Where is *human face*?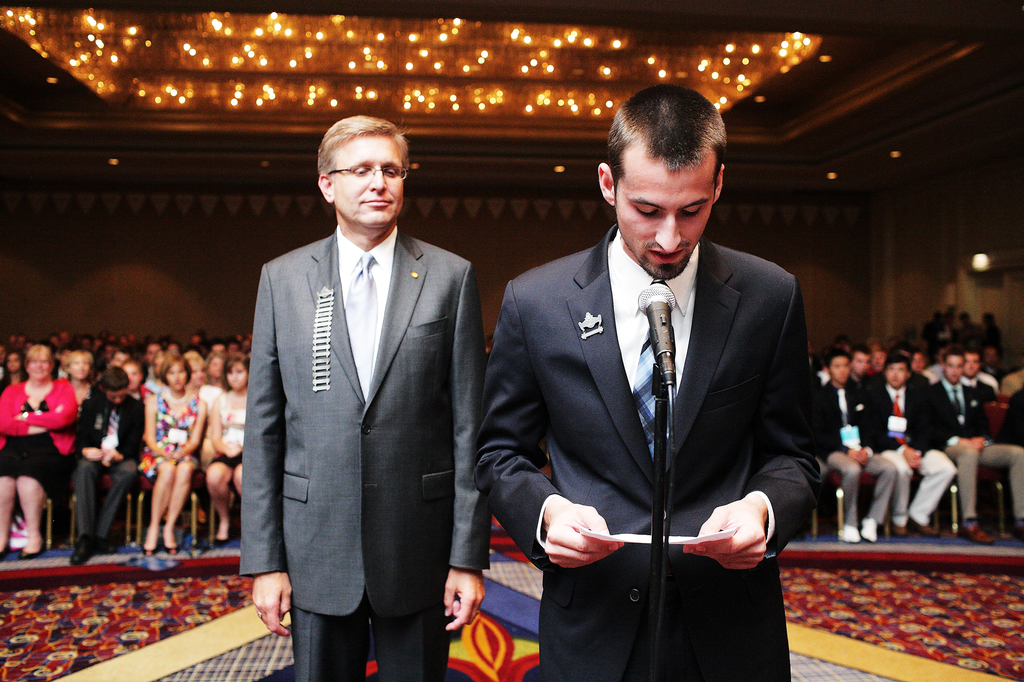
BBox(335, 134, 403, 223).
